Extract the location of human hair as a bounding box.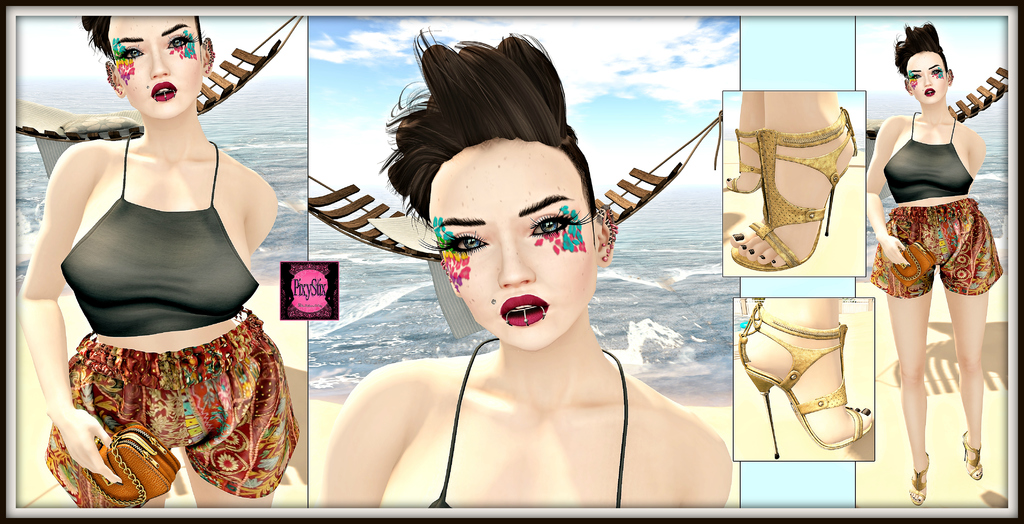
detection(194, 12, 204, 45).
